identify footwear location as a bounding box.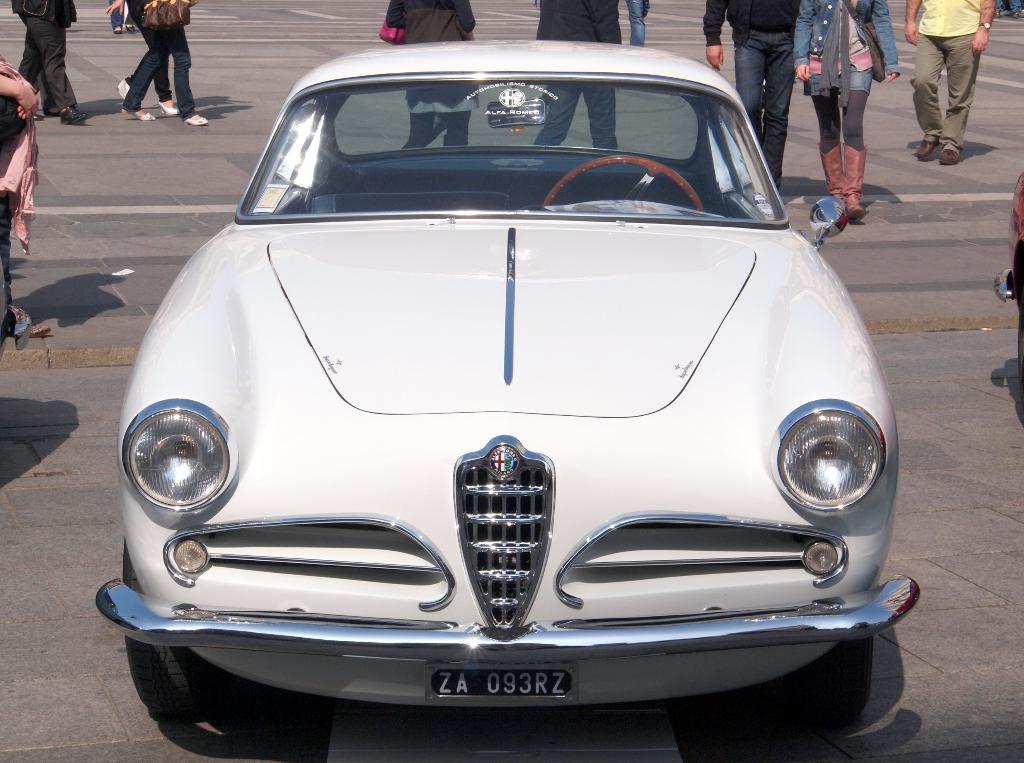
<box>182,110,211,127</box>.
